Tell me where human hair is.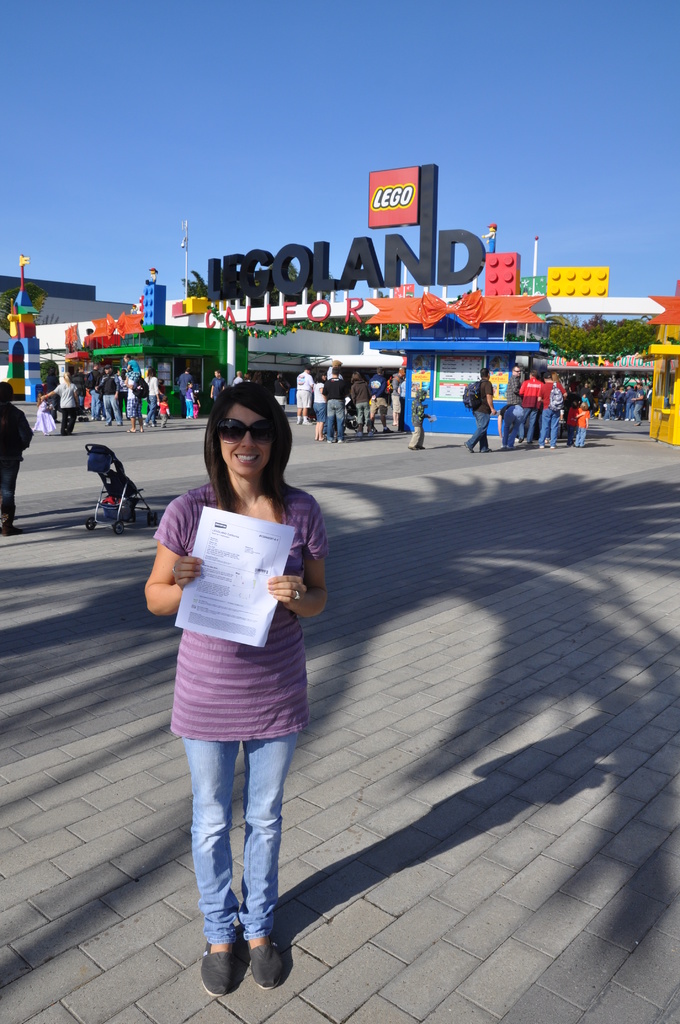
human hair is at (left=530, top=369, right=537, bottom=378).
